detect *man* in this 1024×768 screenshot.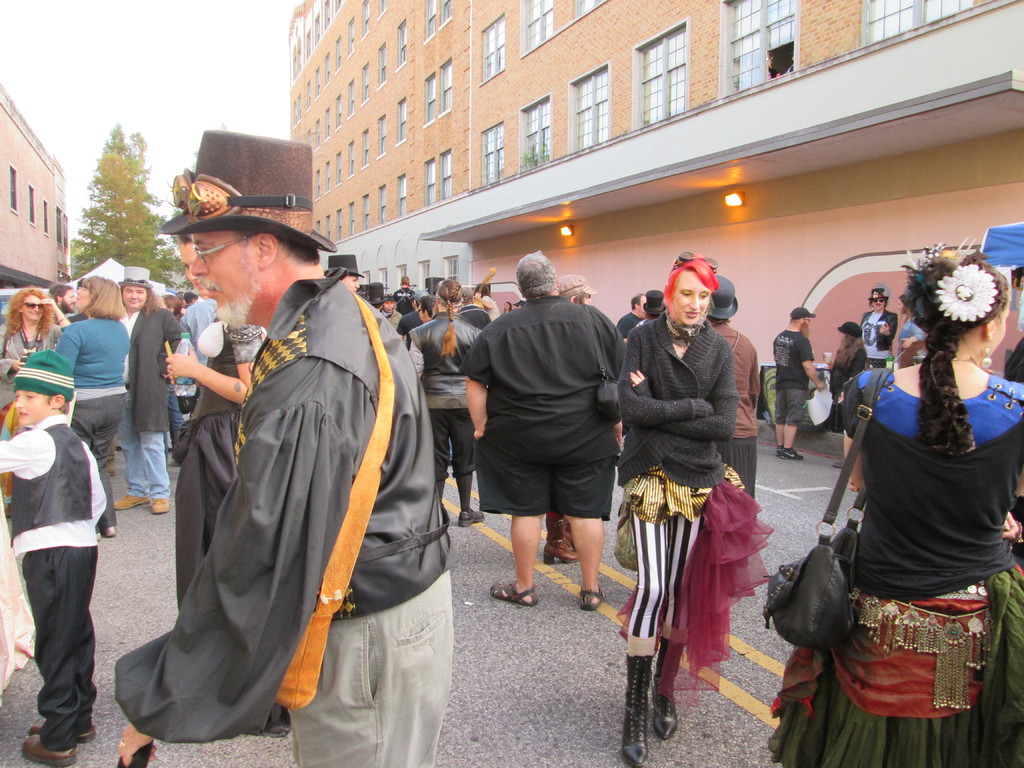
Detection: [394,292,431,339].
